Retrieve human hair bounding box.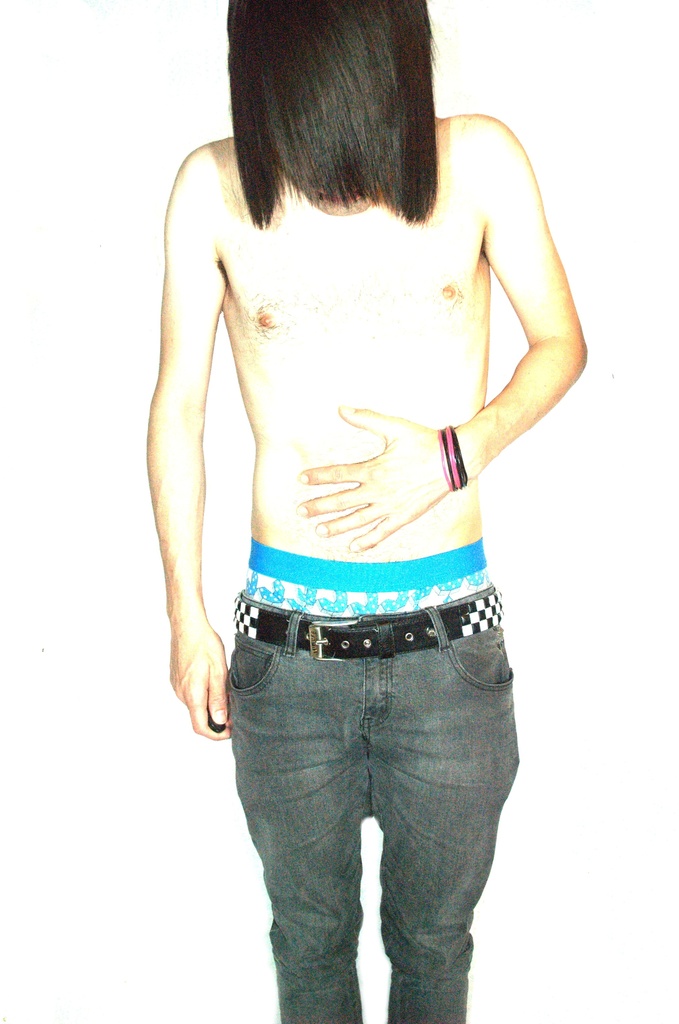
Bounding box: x1=203, y1=23, x2=491, y2=250.
